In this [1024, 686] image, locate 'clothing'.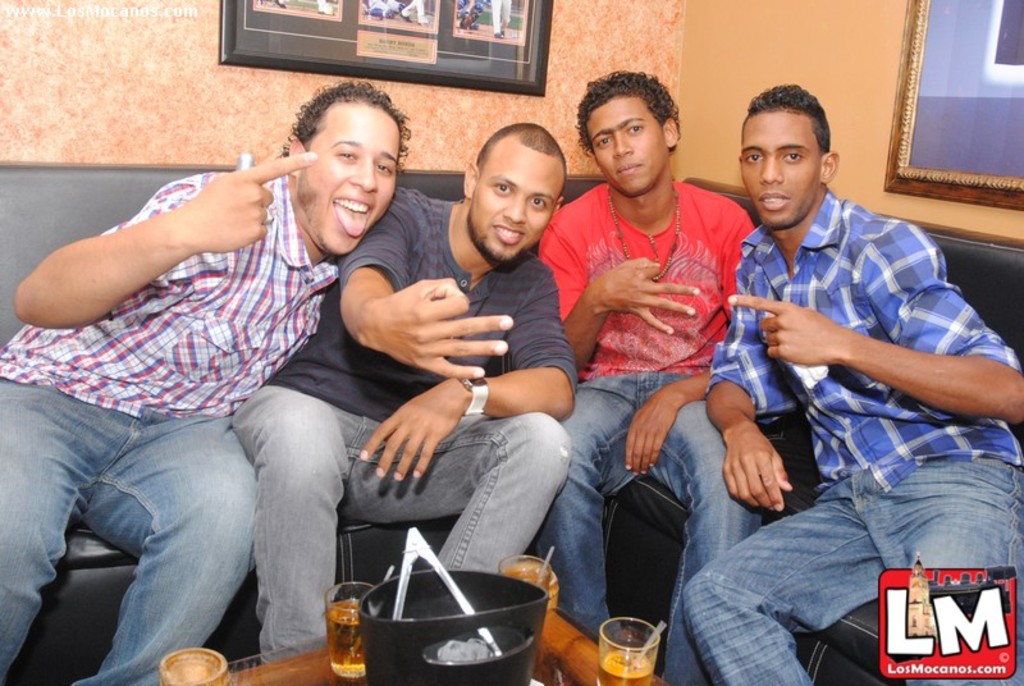
Bounding box: bbox=(641, 161, 1015, 685).
